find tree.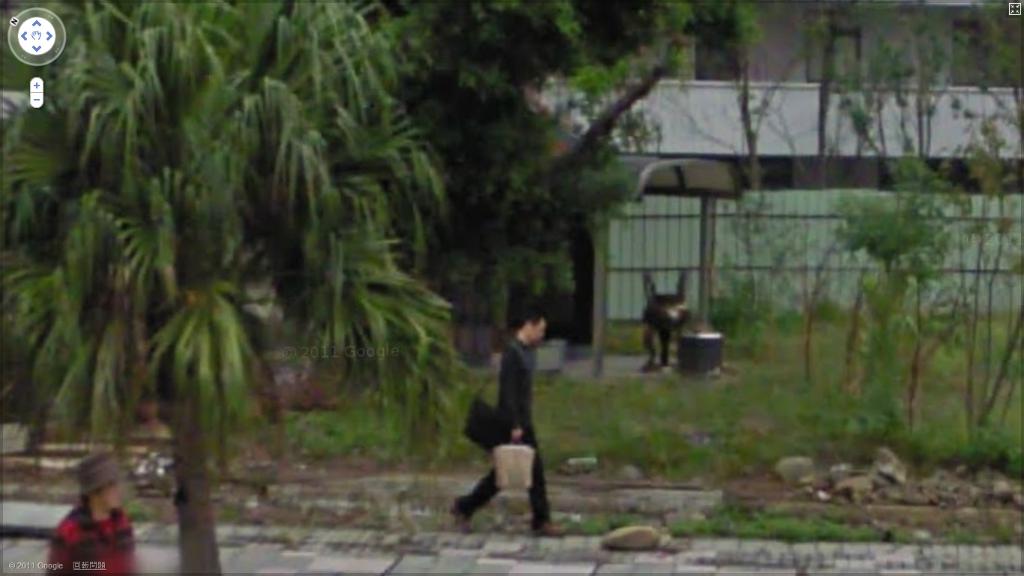
pyautogui.locateOnScreen(5, 0, 456, 574).
